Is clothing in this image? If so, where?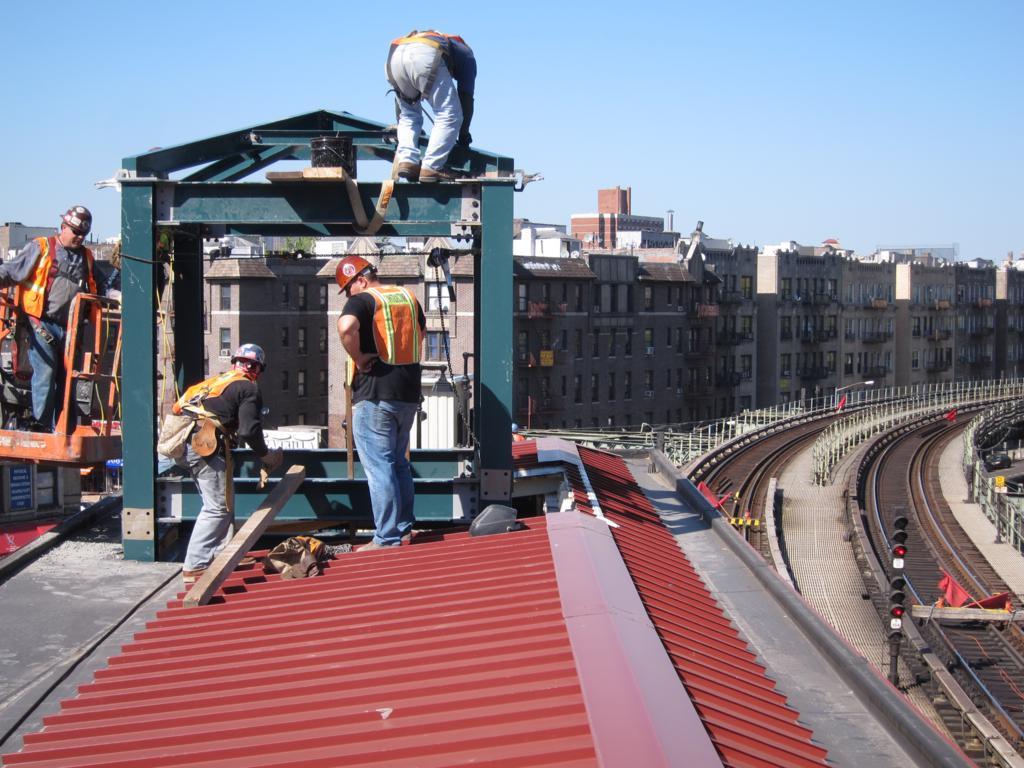
Yes, at <box>192,369,272,570</box>.
